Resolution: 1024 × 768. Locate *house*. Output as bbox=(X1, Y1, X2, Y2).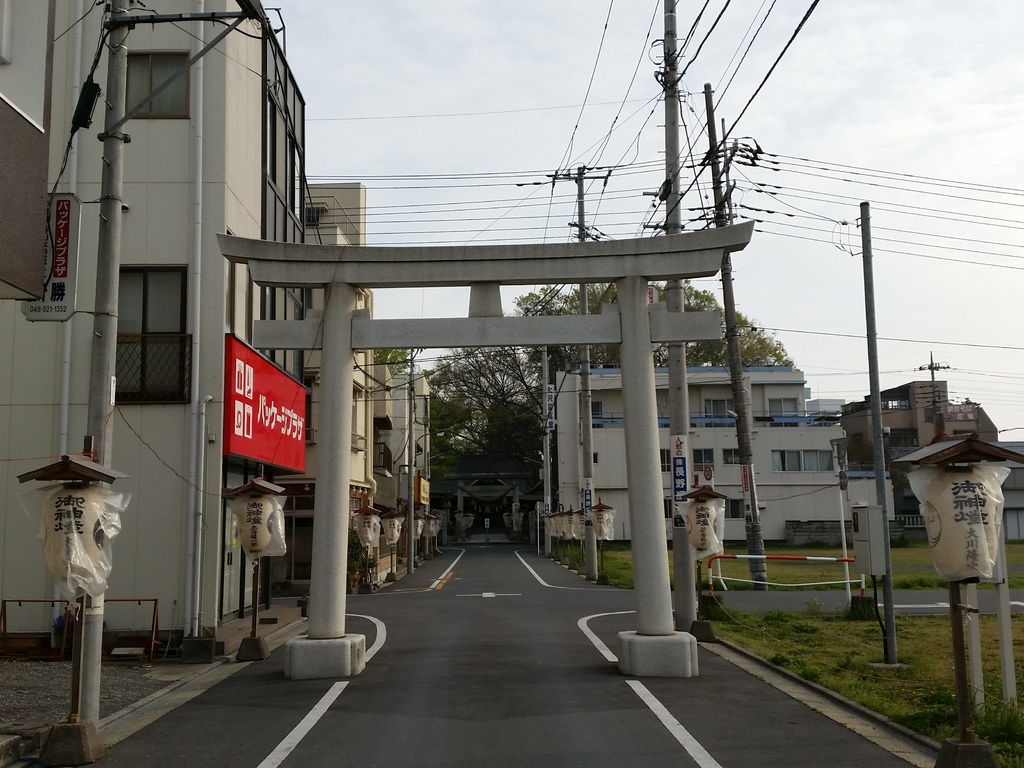
bbox=(4, 0, 309, 622).
